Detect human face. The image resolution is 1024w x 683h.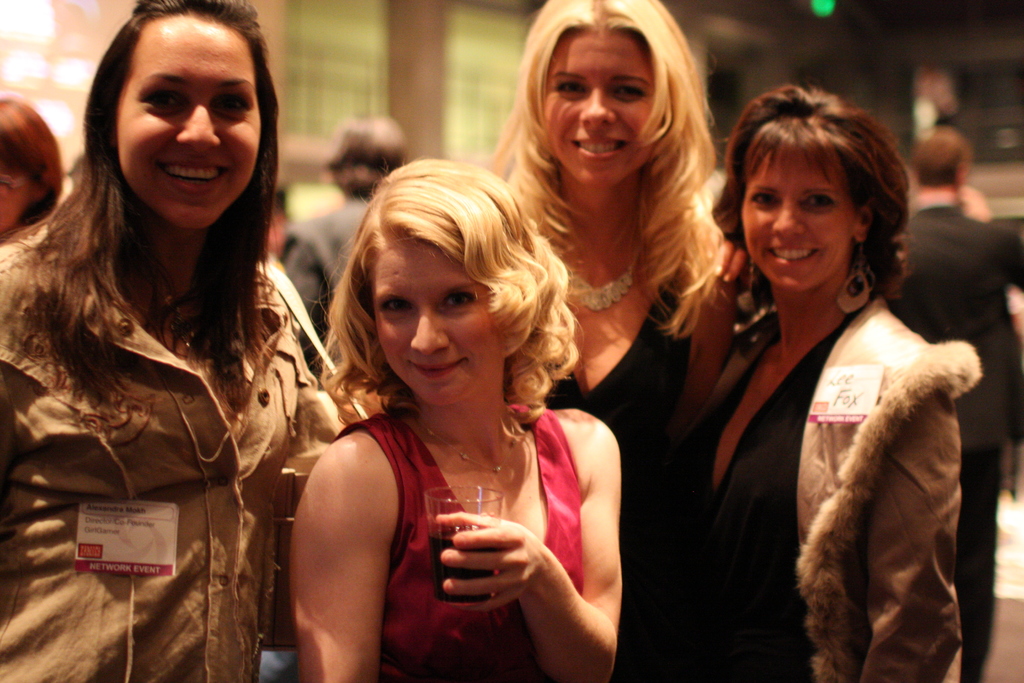
Rect(378, 231, 499, 406).
